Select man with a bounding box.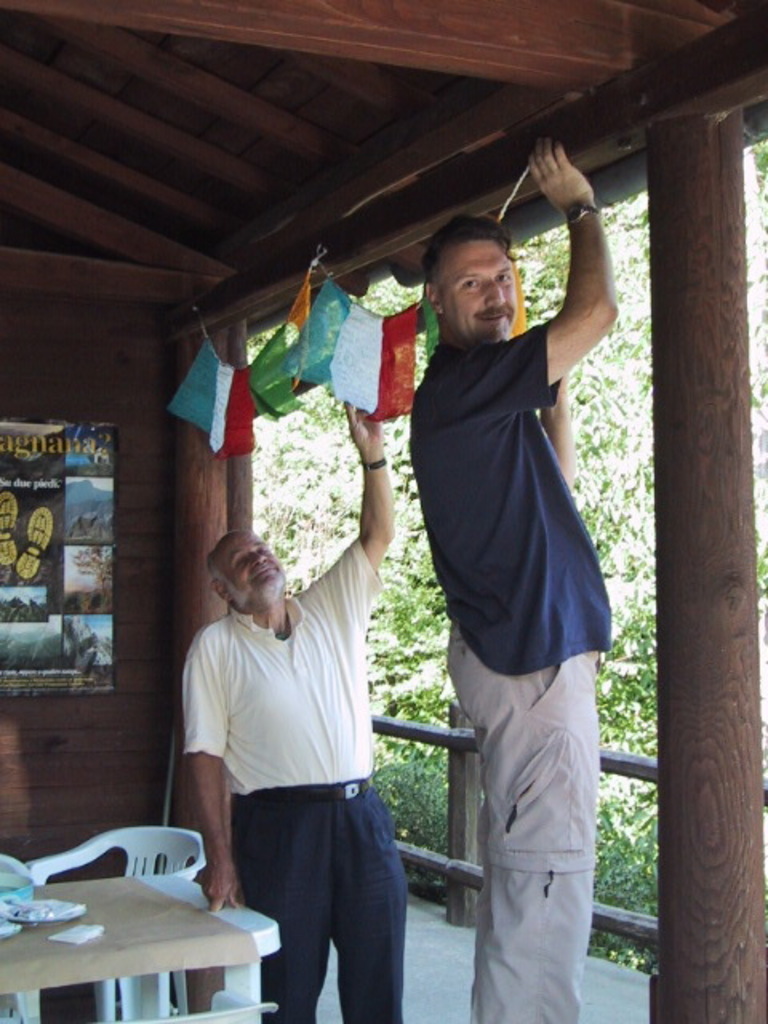
397, 134, 627, 1022.
